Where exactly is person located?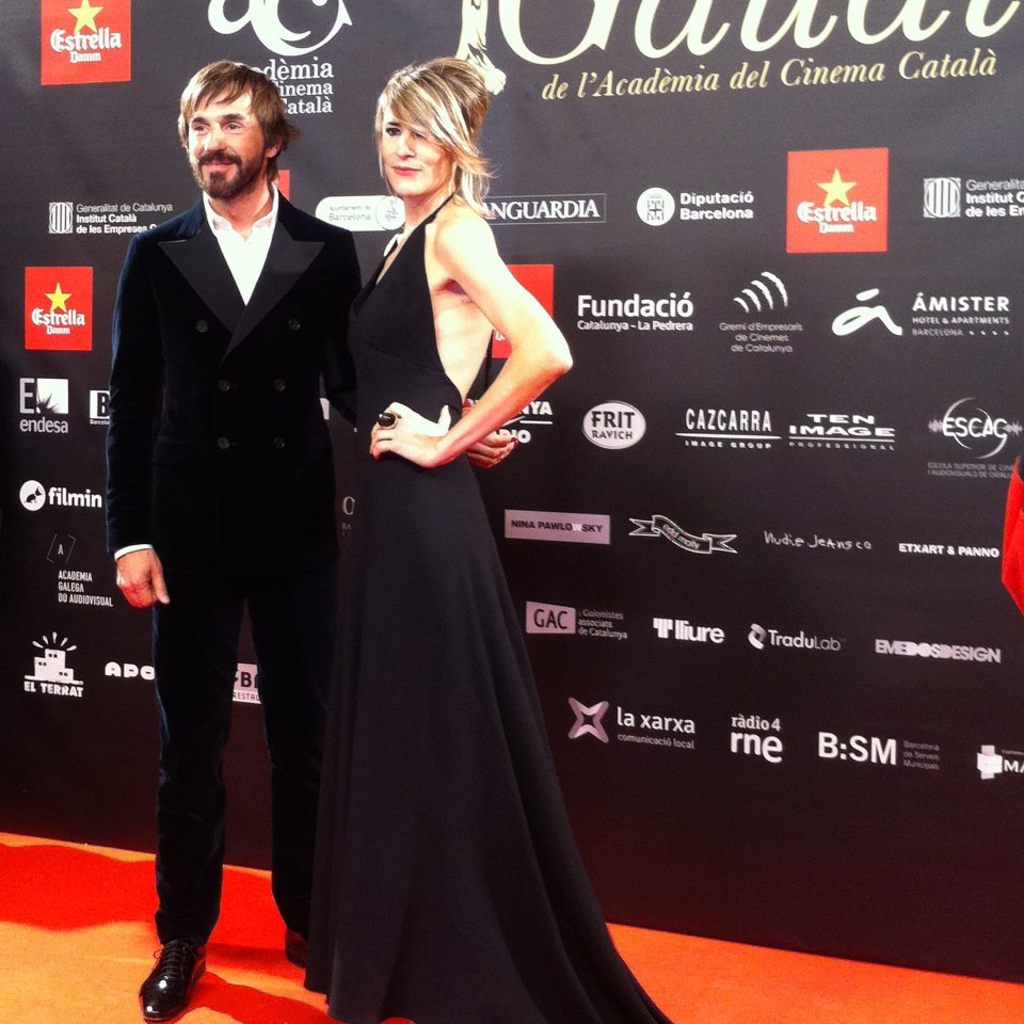
Its bounding box is region(93, 64, 519, 1023).
